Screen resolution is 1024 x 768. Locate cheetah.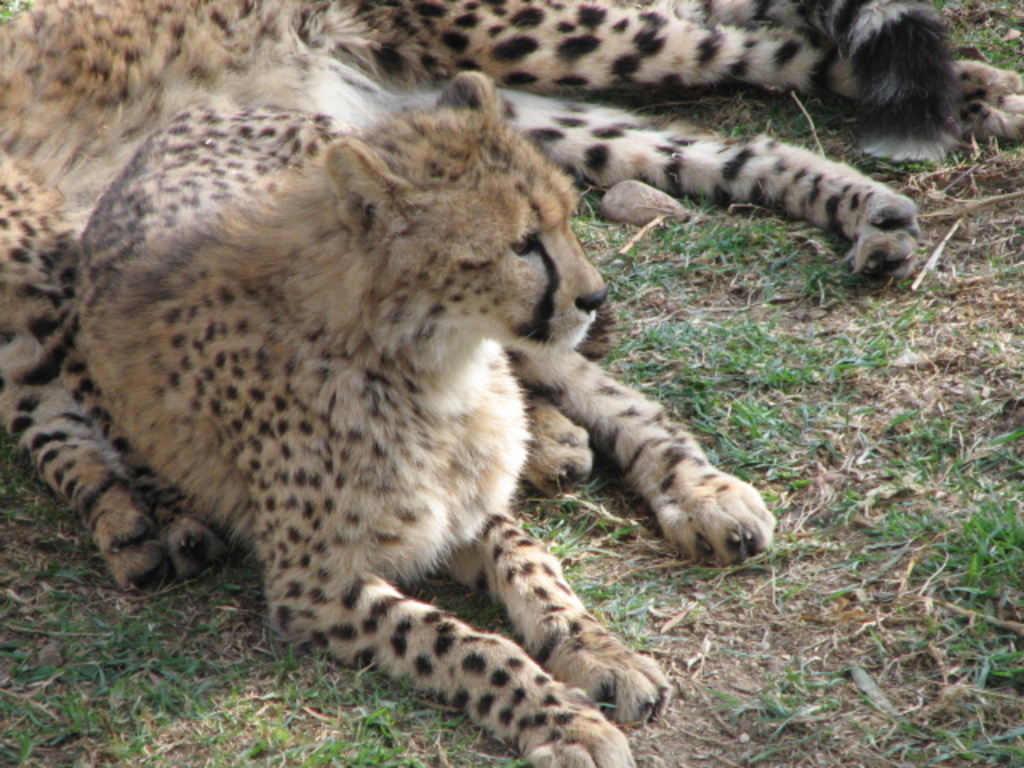
pyautogui.locateOnScreen(0, 0, 1022, 590).
